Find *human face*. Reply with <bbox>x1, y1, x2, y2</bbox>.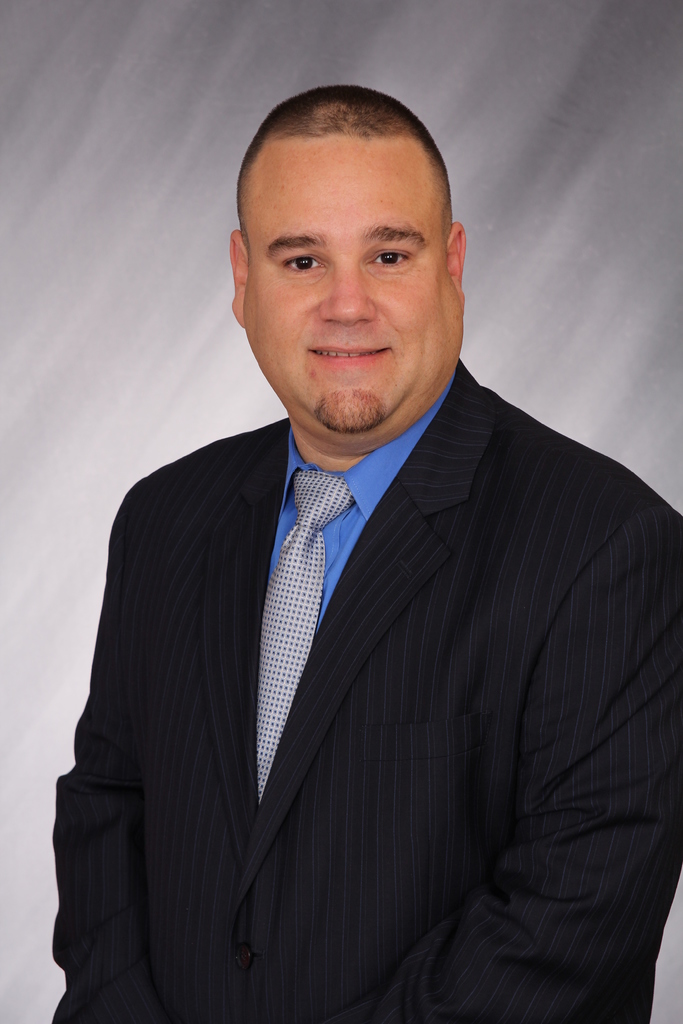
<bbox>249, 125, 448, 422</bbox>.
